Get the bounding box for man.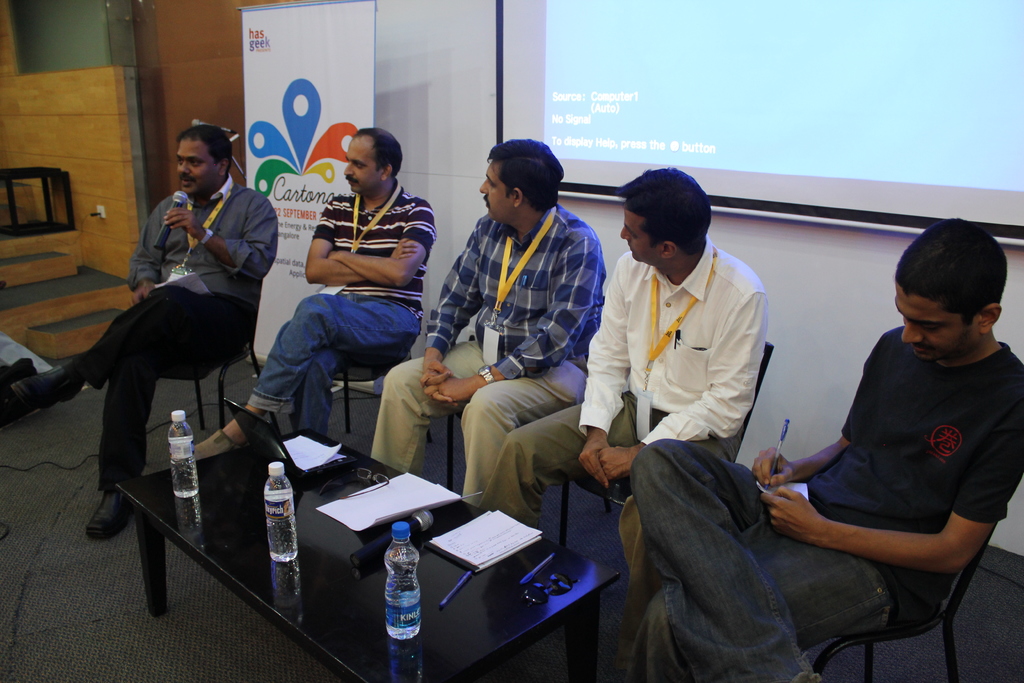
locate(193, 125, 436, 463).
